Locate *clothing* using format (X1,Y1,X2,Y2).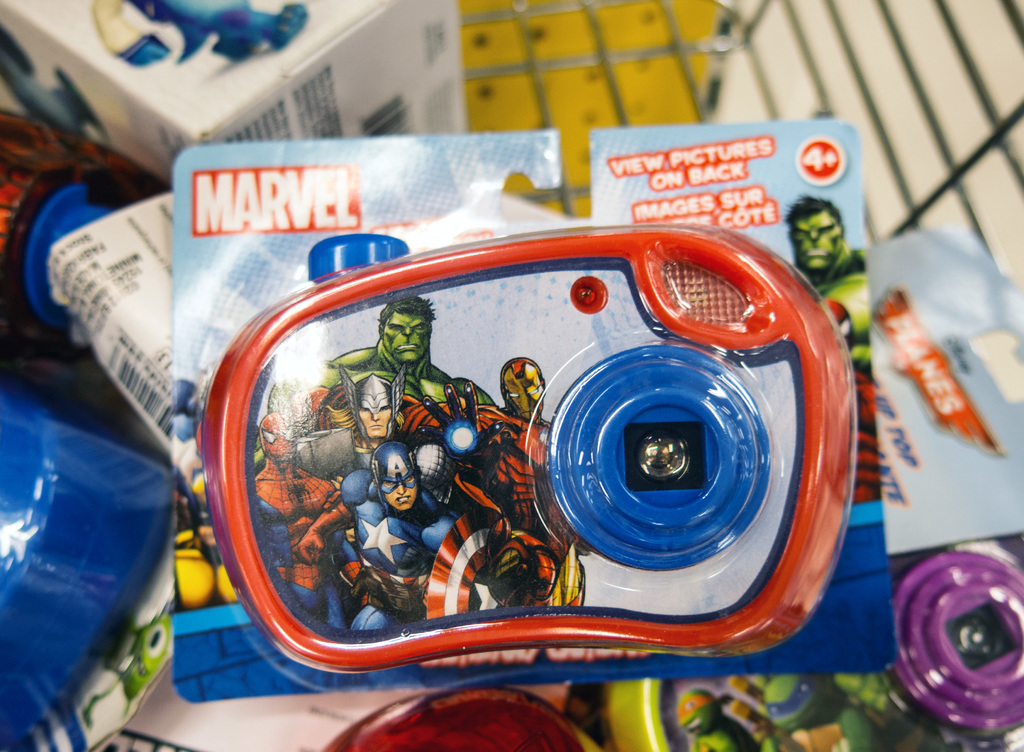
(802,251,885,520).
